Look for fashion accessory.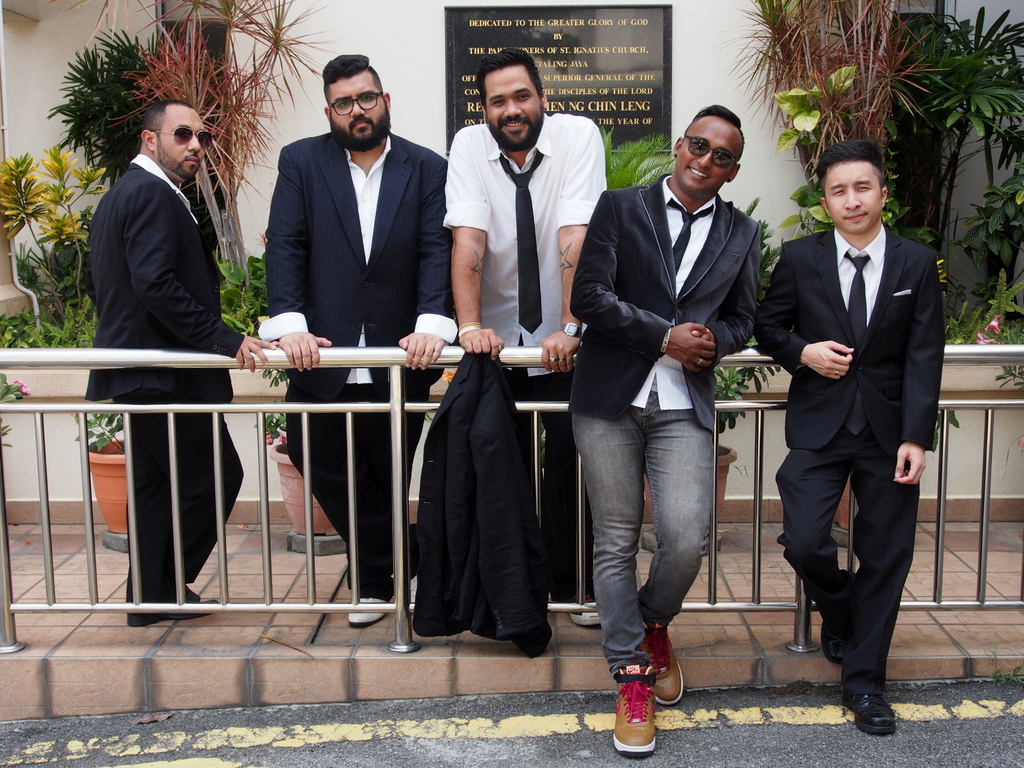
Found: [842, 689, 897, 739].
